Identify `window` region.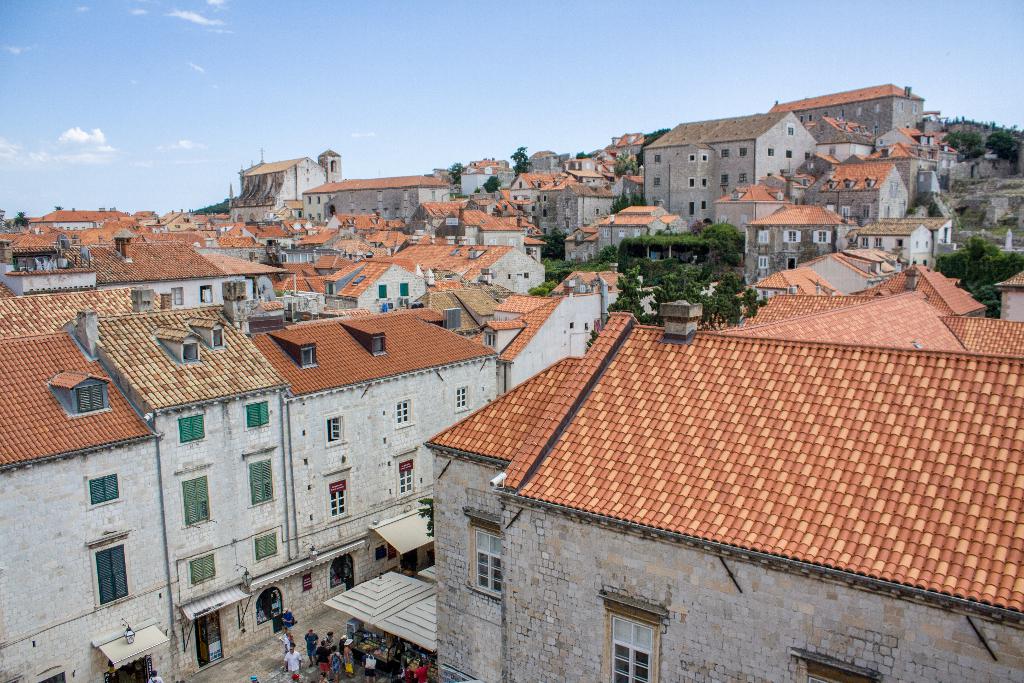
Region: <region>828, 177, 837, 190</region>.
